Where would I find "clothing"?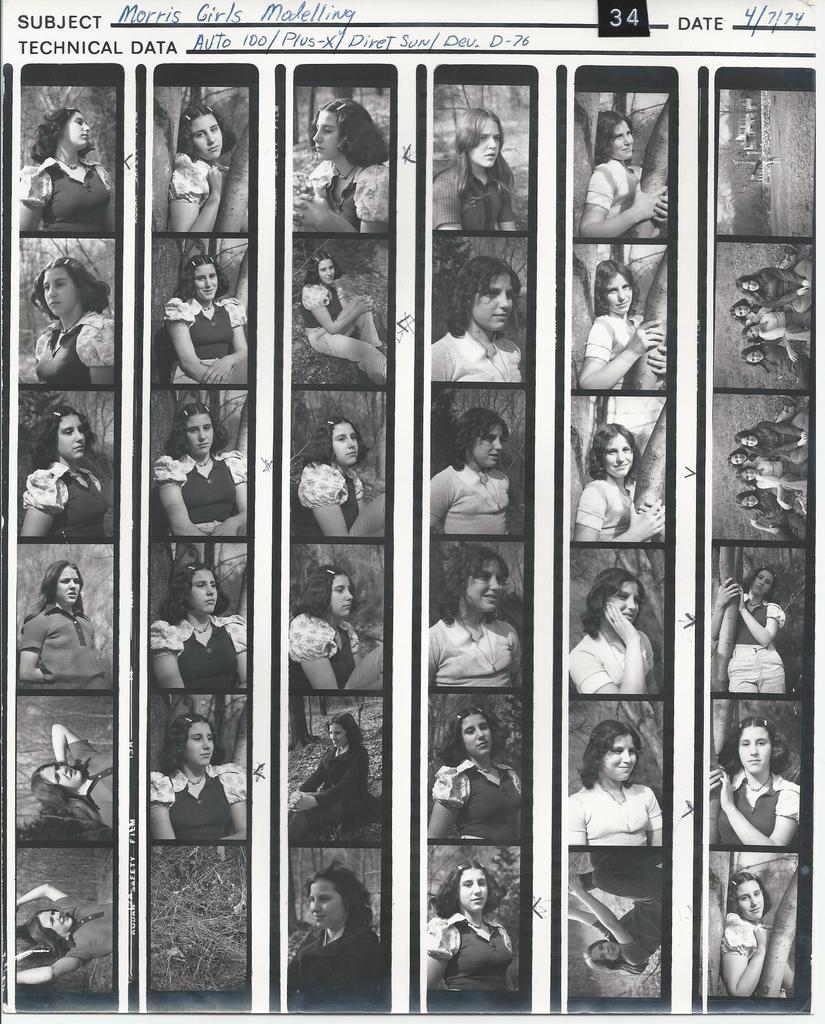
At region(432, 431, 521, 559).
